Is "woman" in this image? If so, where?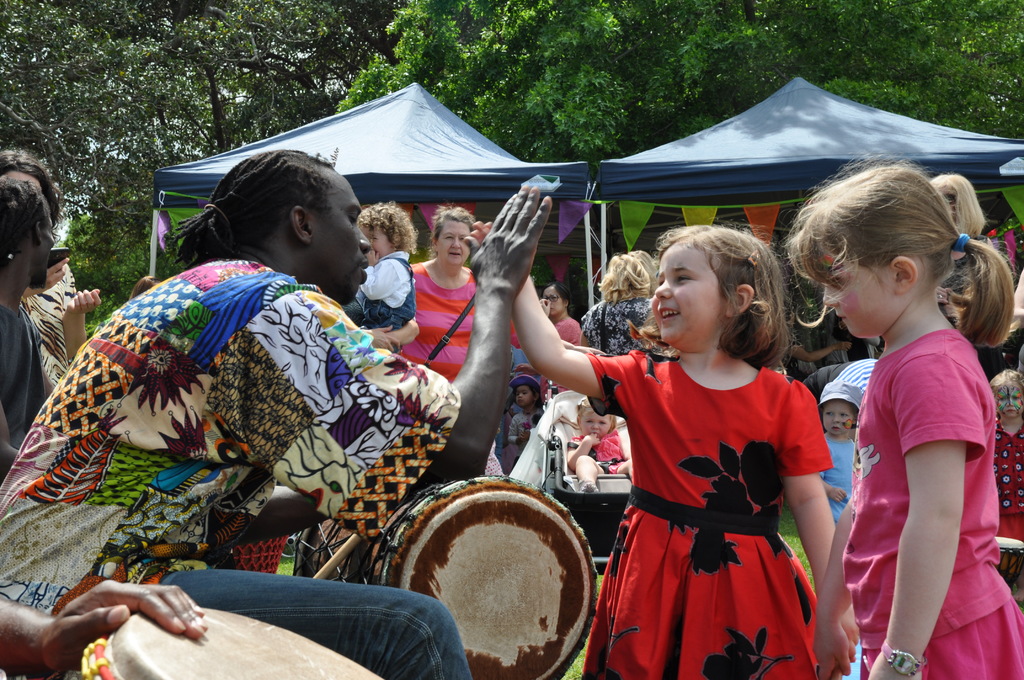
Yes, at {"left": 400, "top": 207, "right": 520, "bottom": 387}.
